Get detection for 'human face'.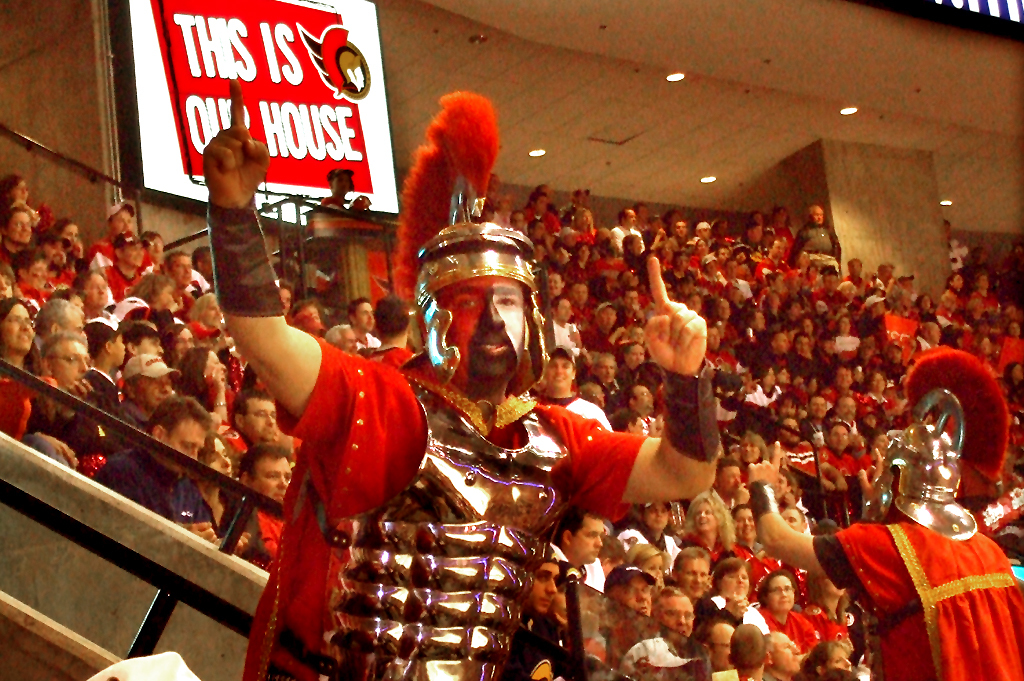
Detection: (305, 307, 323, 325).
